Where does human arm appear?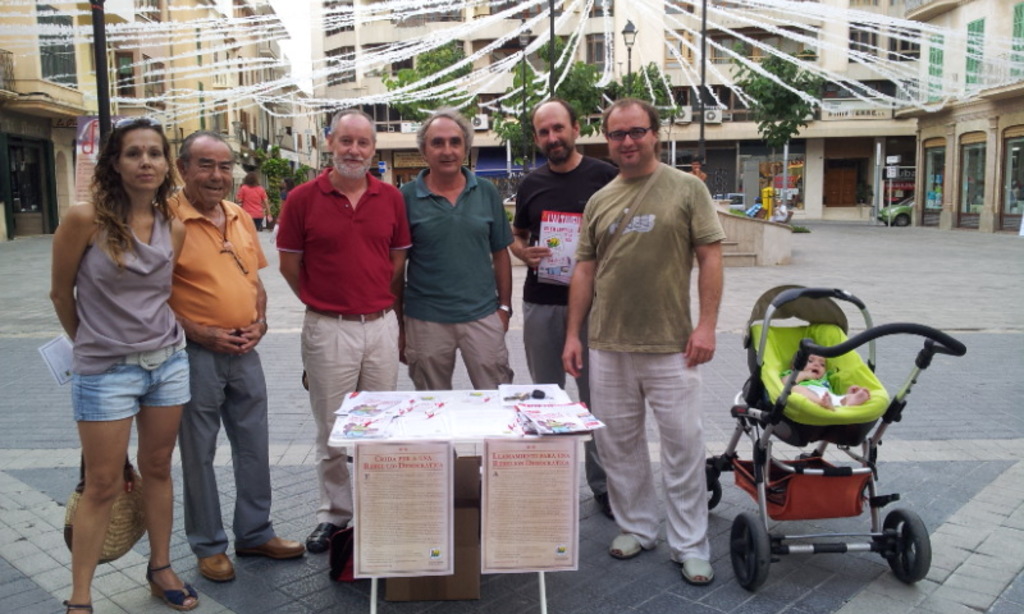
Appears at 488:180:516:331.
